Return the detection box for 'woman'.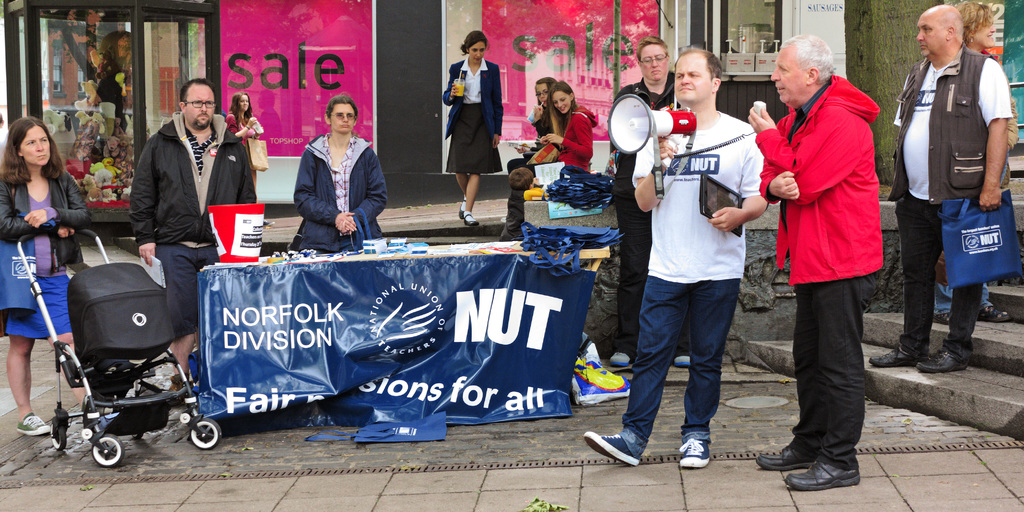
box(508, 65, 556, 192).
